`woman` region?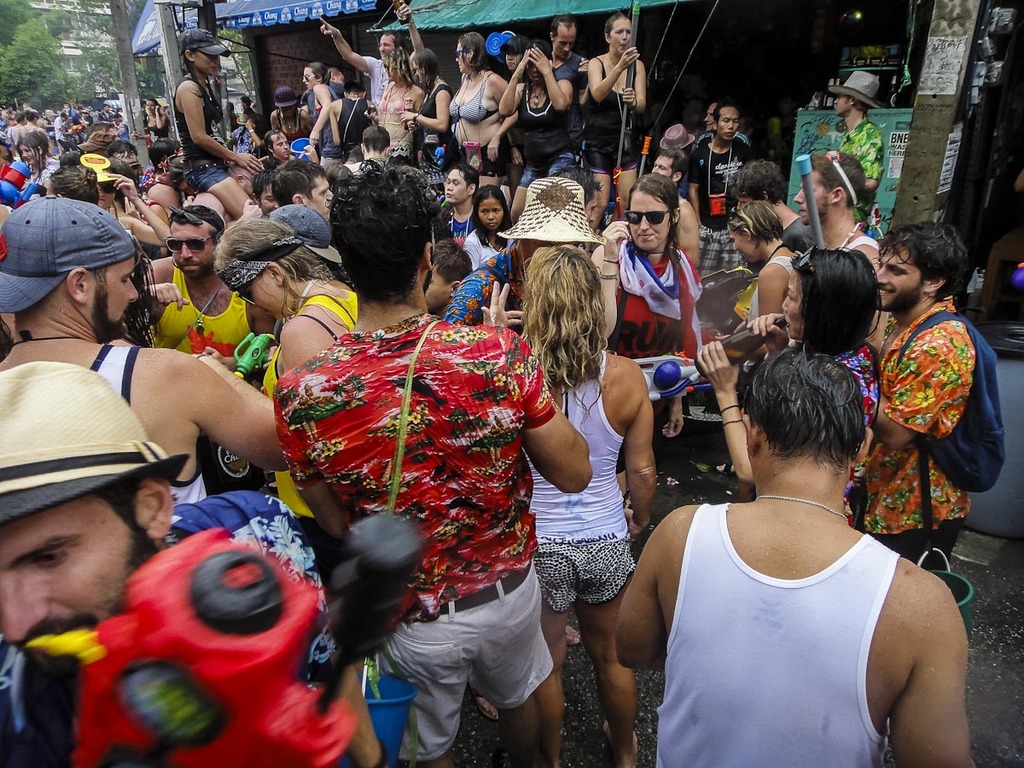
pyautogui.locateOnScreen(591, 180, 701, 439)
